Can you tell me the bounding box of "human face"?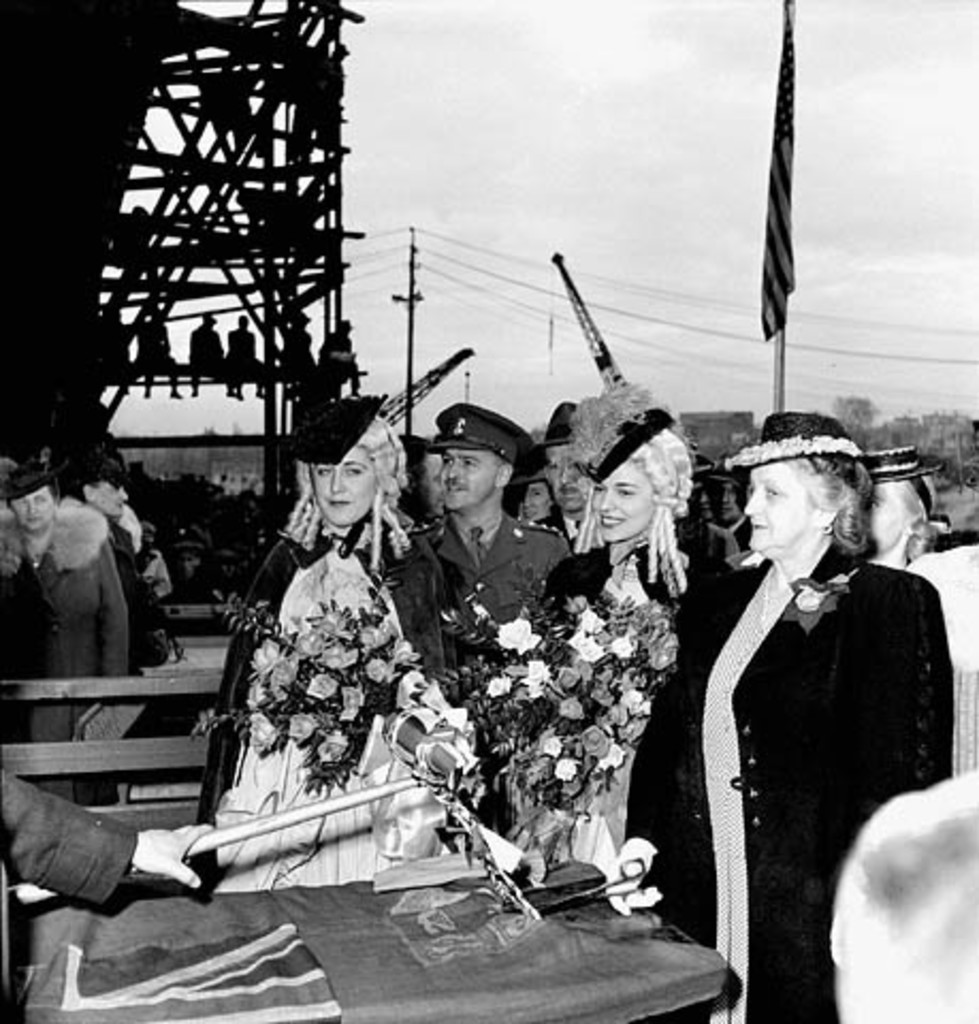
(868,474,902,553).
